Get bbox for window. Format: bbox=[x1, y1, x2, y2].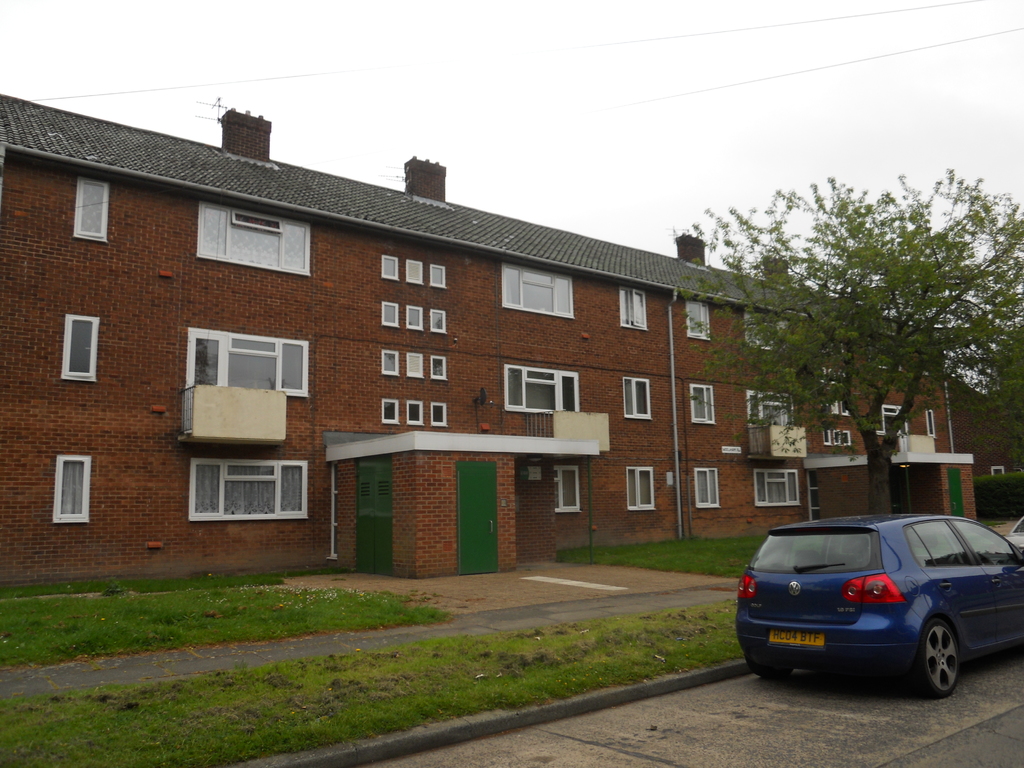
bbox=[429, 397, 446, 430].
